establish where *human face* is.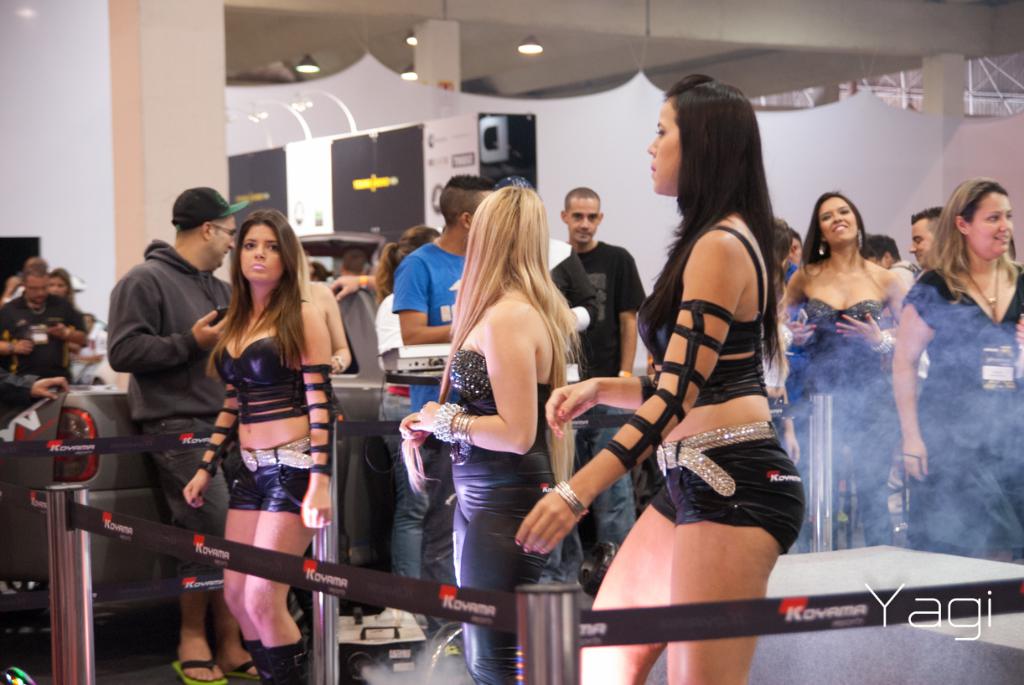
Established at (left=820, top=196, right=862, bottom=238).
